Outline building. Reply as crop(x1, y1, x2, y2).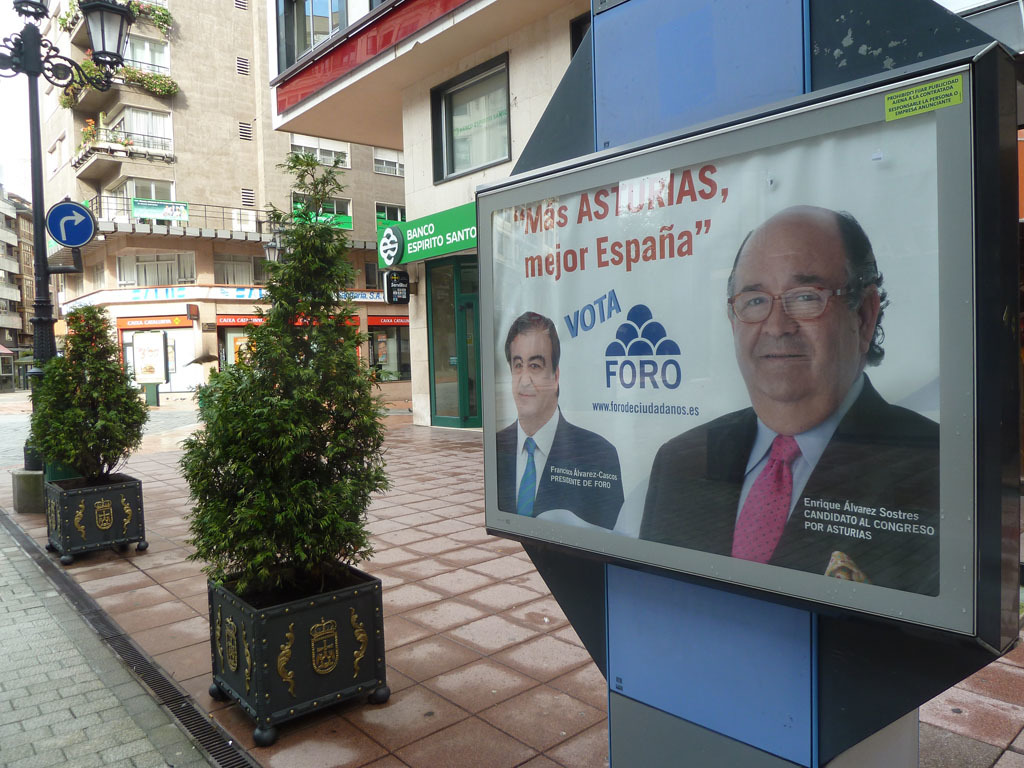
crop(0, 186, 37, 399).
